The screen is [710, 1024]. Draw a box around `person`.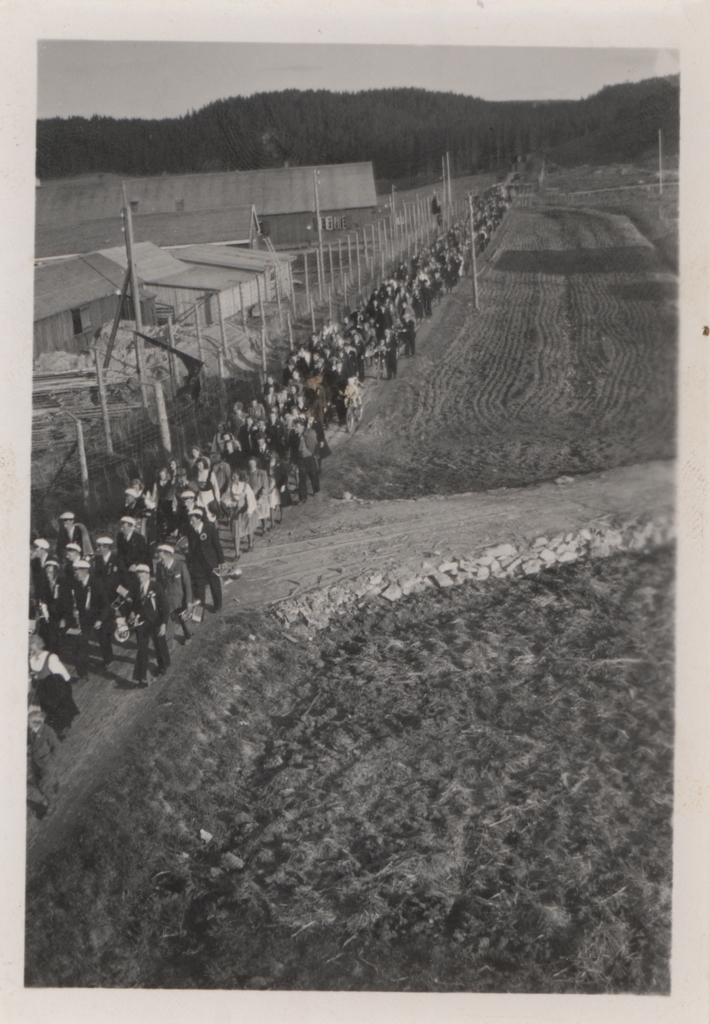
[52,513,93,563].
